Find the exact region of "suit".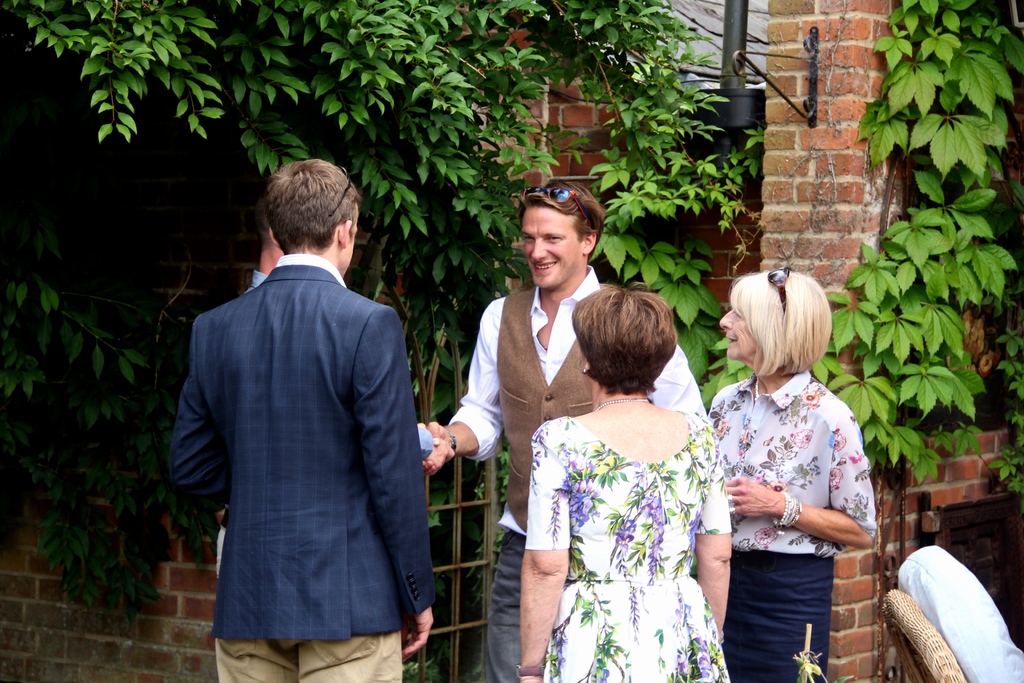
Exact region: bbox(166, 243, 425, 679).
